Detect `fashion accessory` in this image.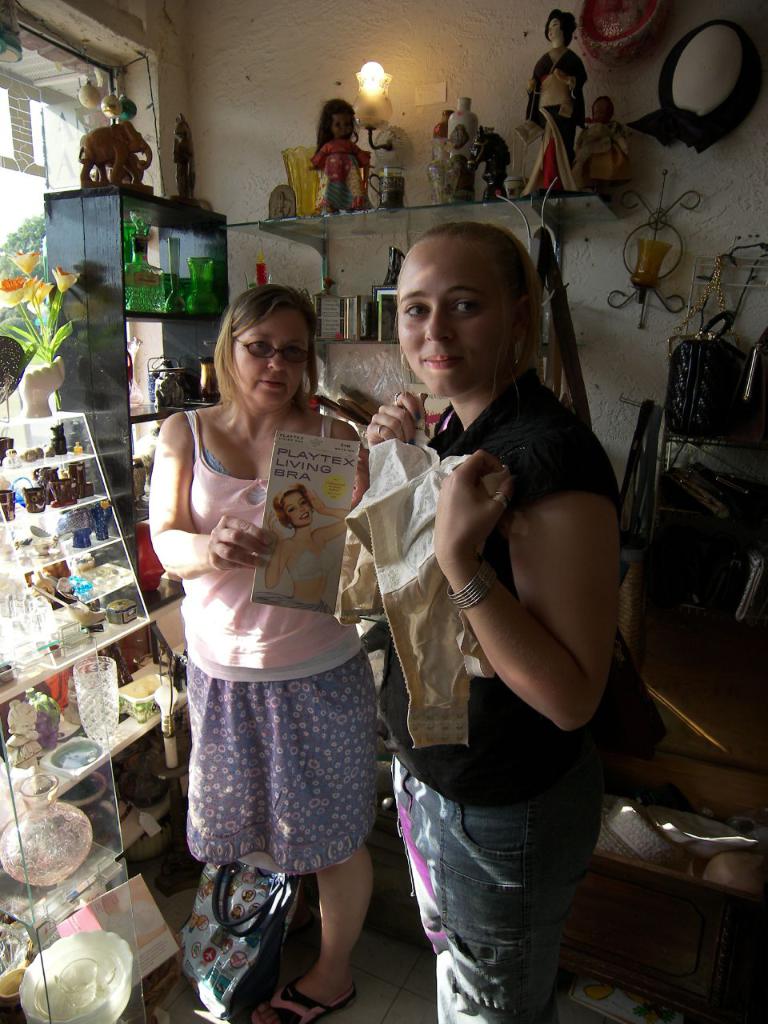
Detection: (left=446, top=561, right=499, bottom=612).
